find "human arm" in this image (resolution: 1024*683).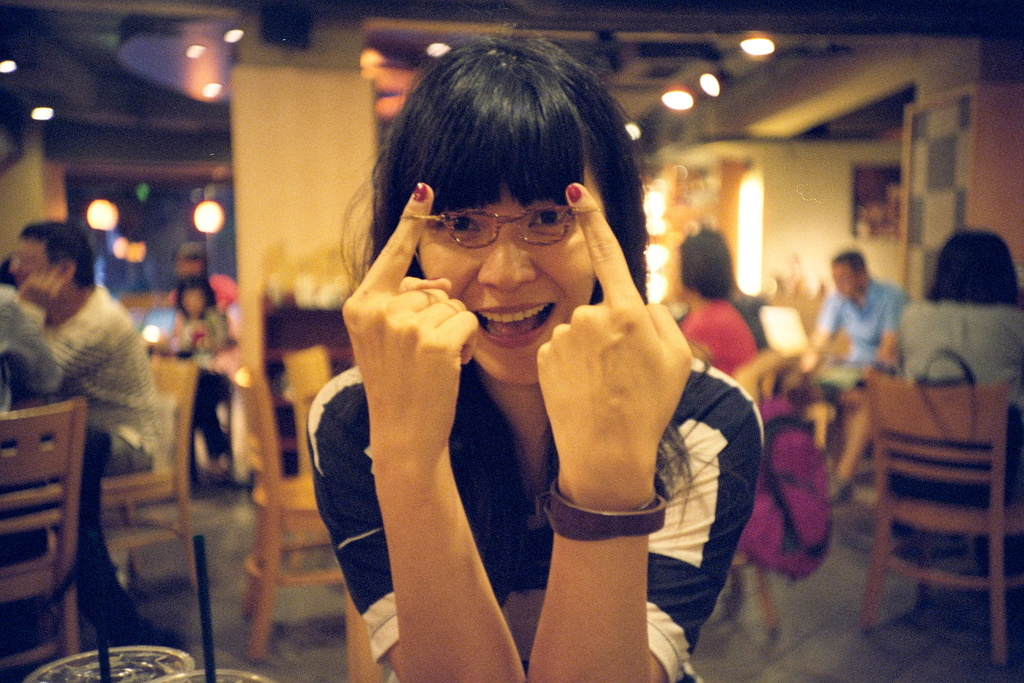
808 288 845 352.
